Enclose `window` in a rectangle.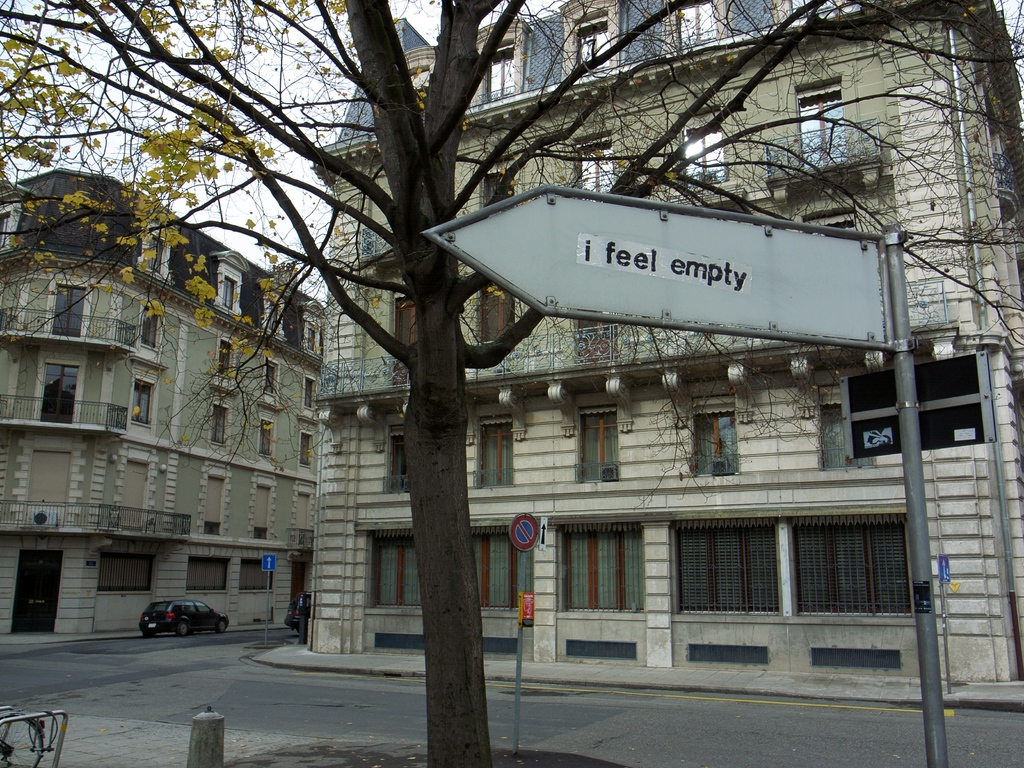
[223,343,226,371].
